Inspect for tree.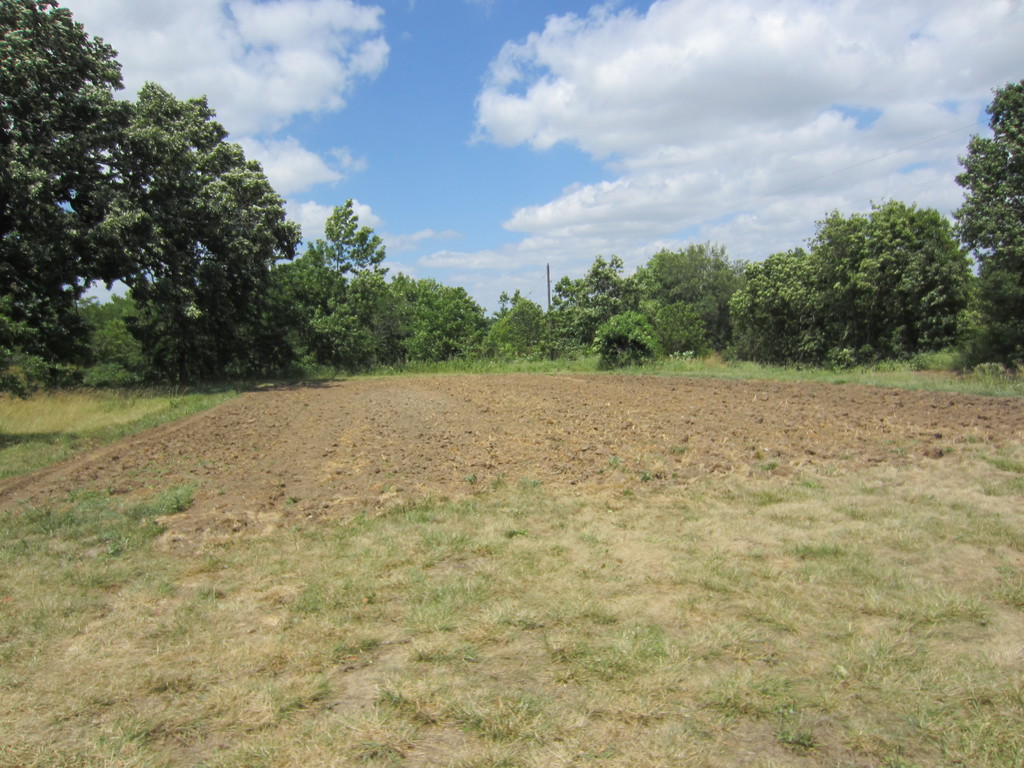
Inspection: {"left": 488, "top": 288, "right": 551, "bottom": 358}.
